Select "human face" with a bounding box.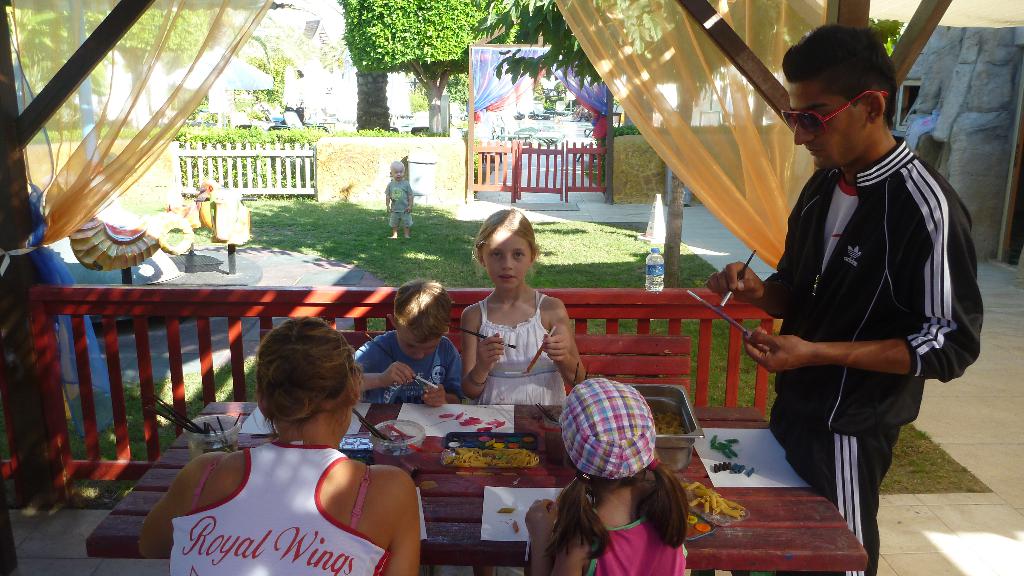
{"left": 790, "top": 74, "right": 875, "bottom": 167}.
